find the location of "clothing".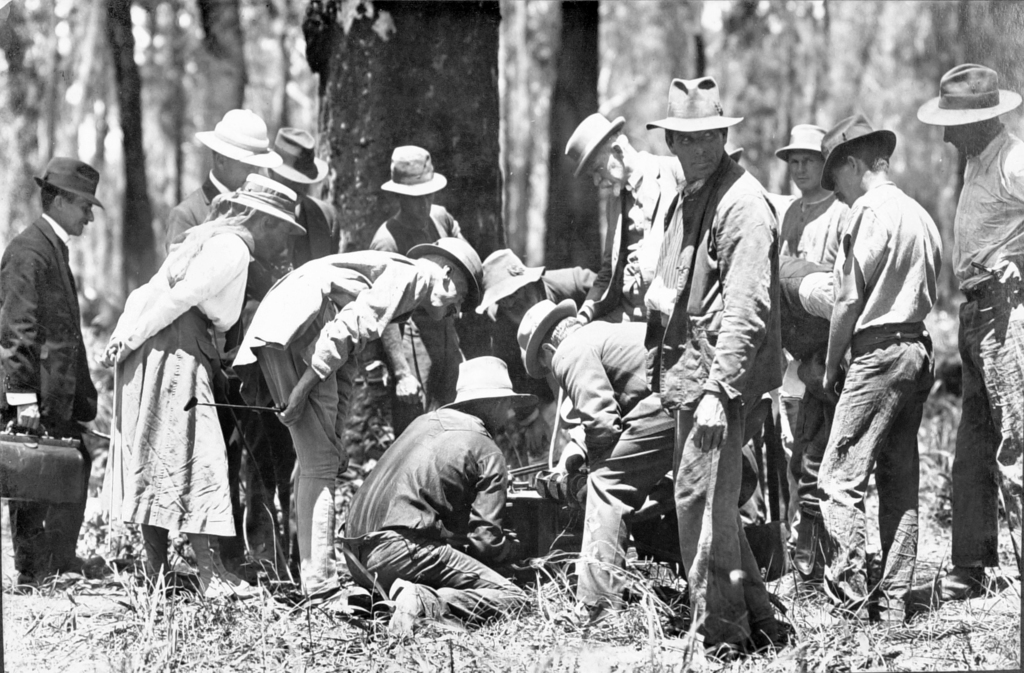
Location: crop(814, 179, 944, 609).
